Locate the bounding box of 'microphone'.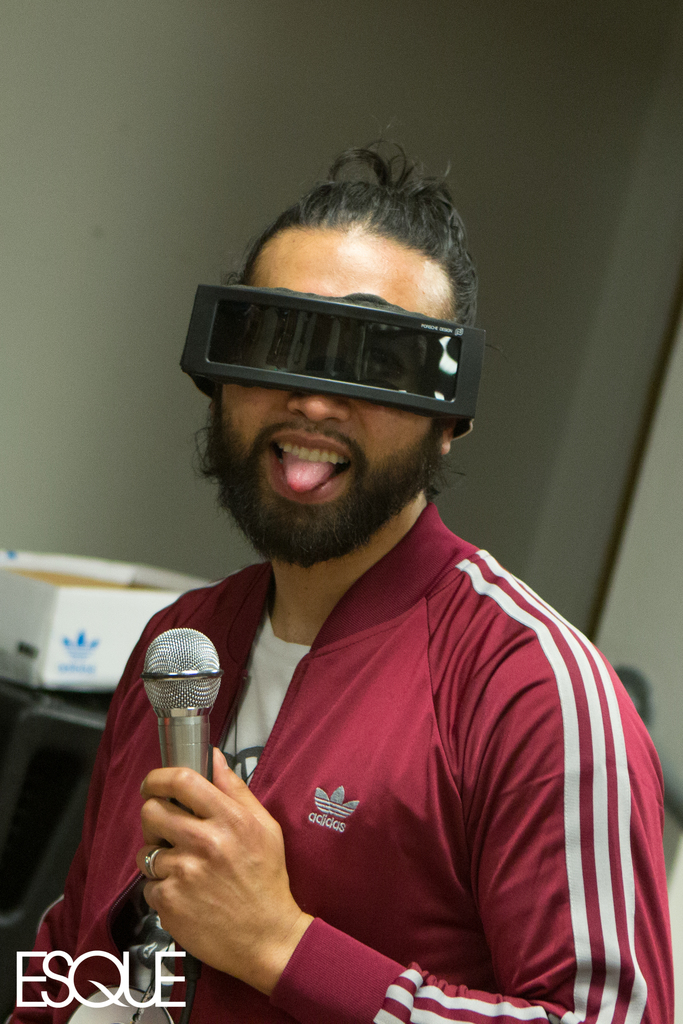
Bounding box: 145/650/226/764.
